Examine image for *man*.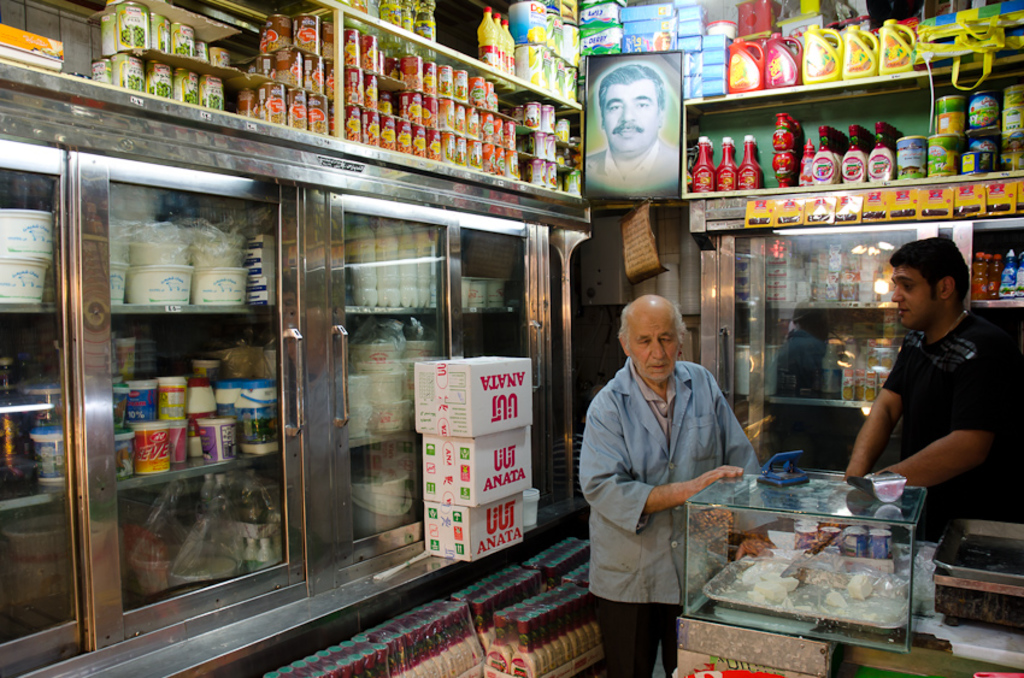
Examination result: Rect(835, 225, 1018, 565).
